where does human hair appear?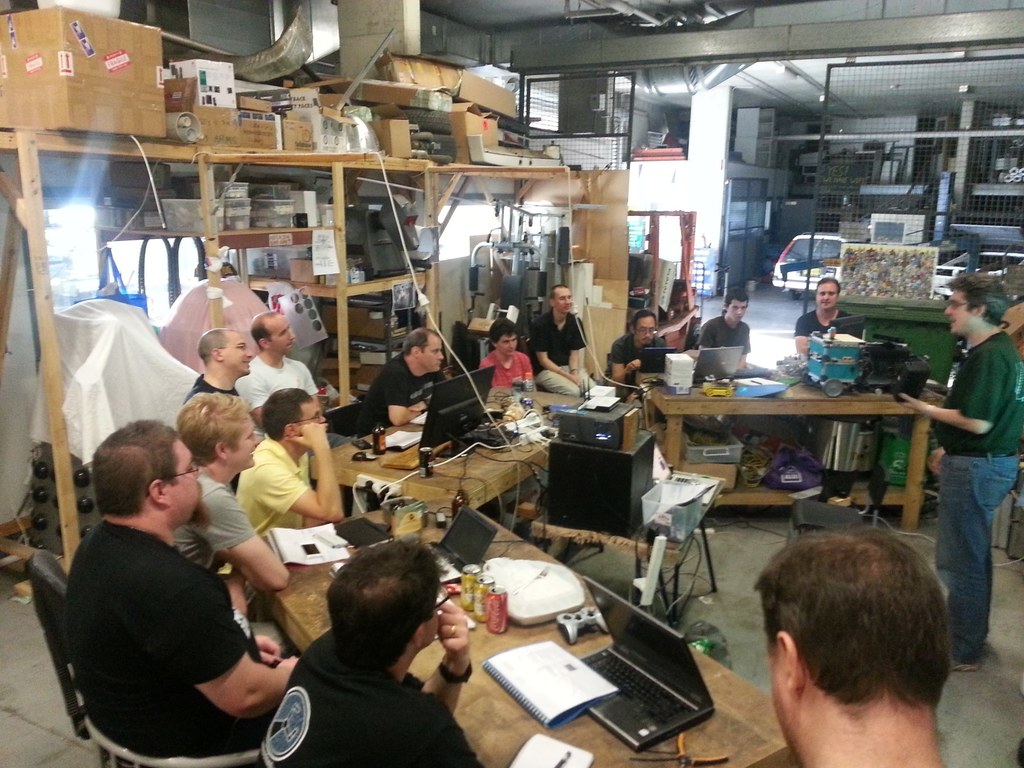
Appears at bbox=[737, 520, 950, 735].
